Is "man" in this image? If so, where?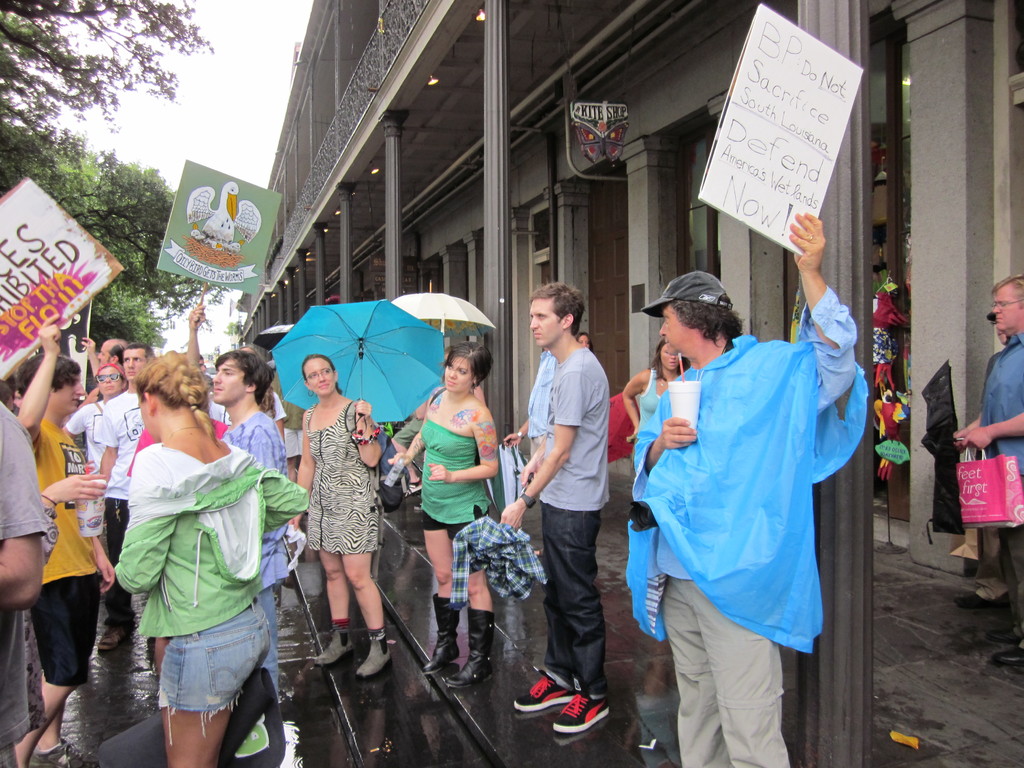
Yes, at x1=17 y1=323 x2=116 y2=767.
